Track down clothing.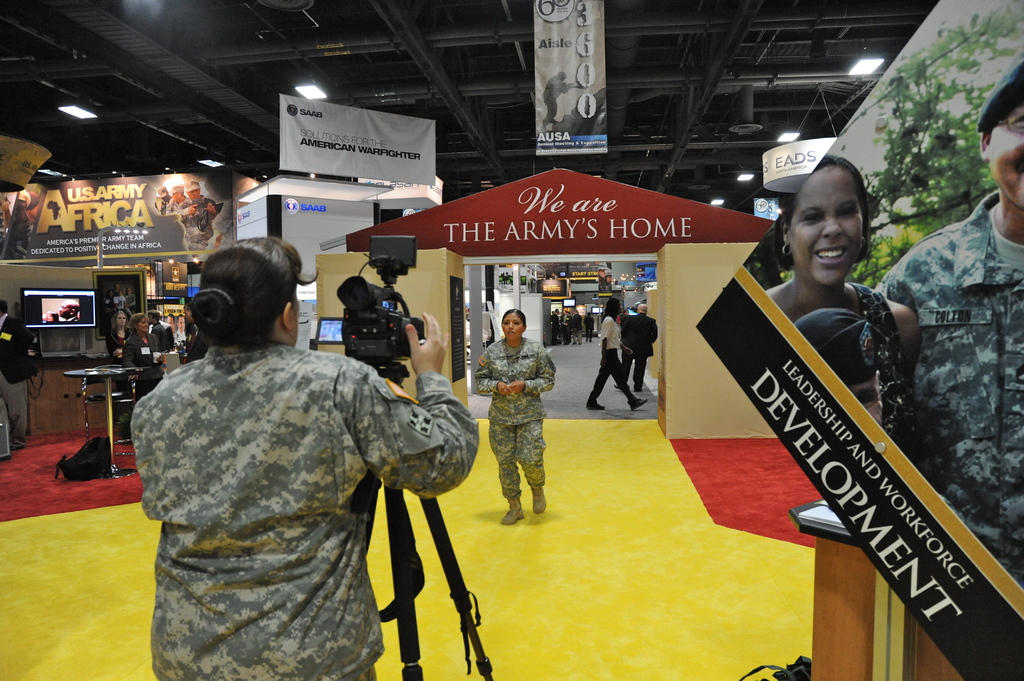
Tracked to pyautogui.locateOnScreen(880, 189, 1023, 594).
